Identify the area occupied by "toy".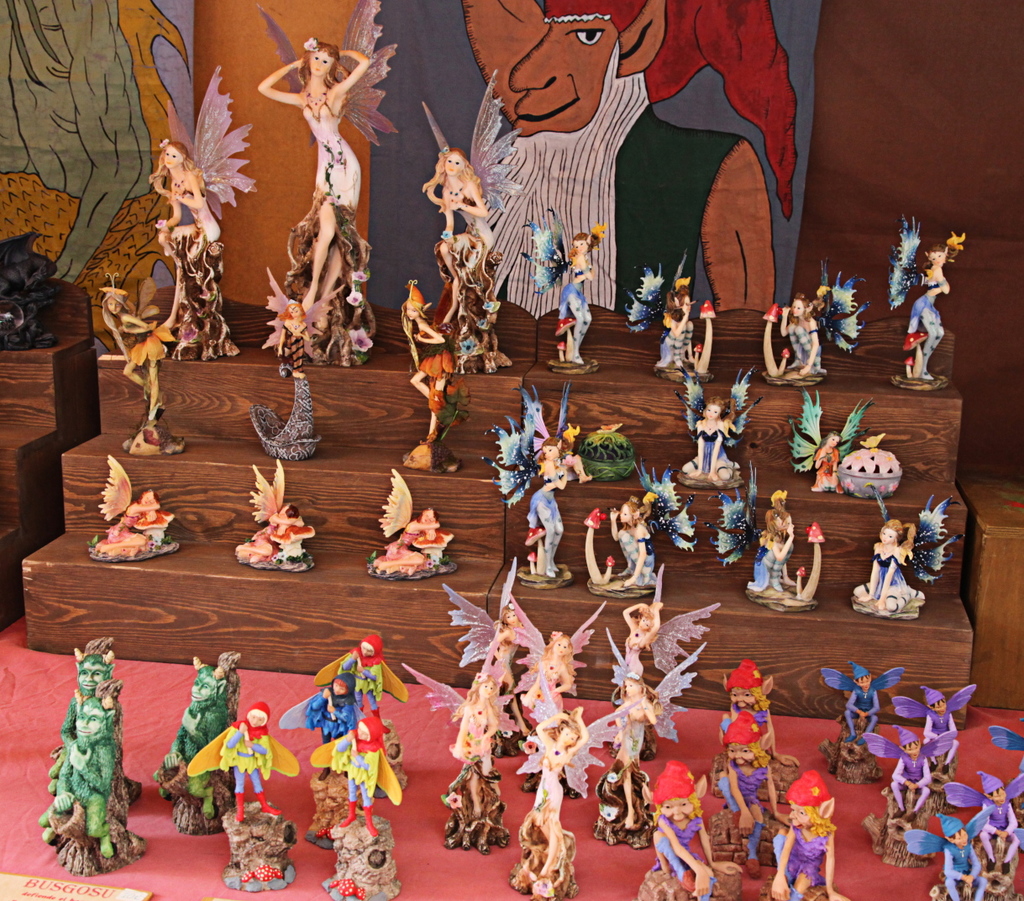
Area: (577,459,701,601).
